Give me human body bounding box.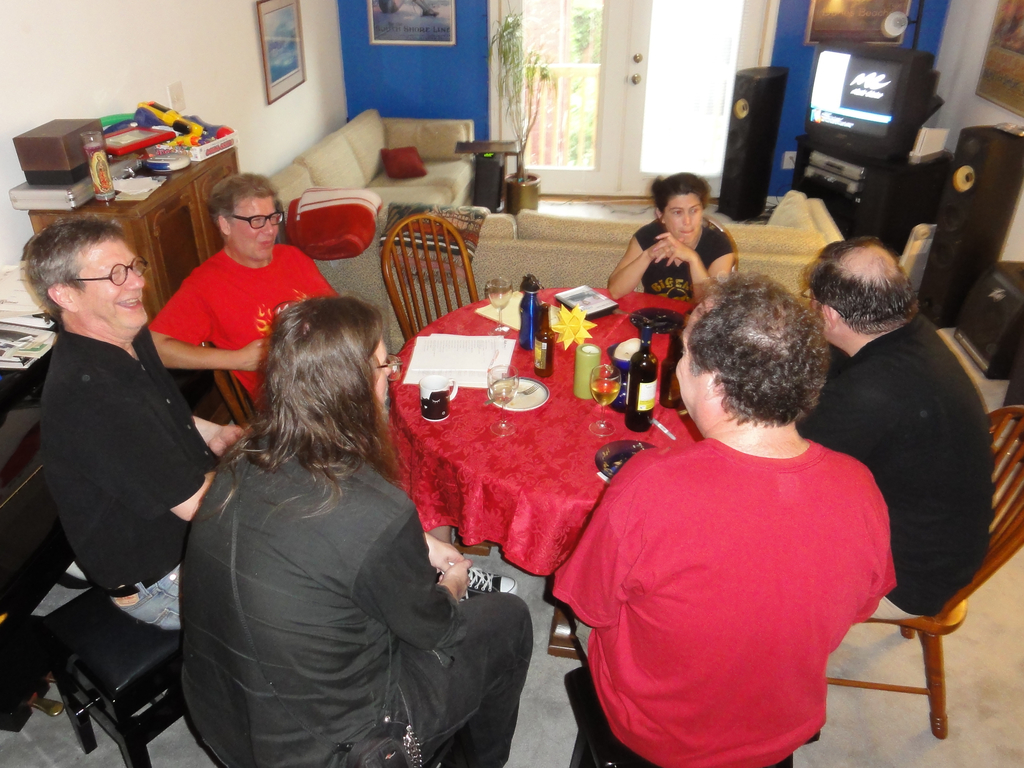
(x1=797, y1=317, x2=996, y2=614).
